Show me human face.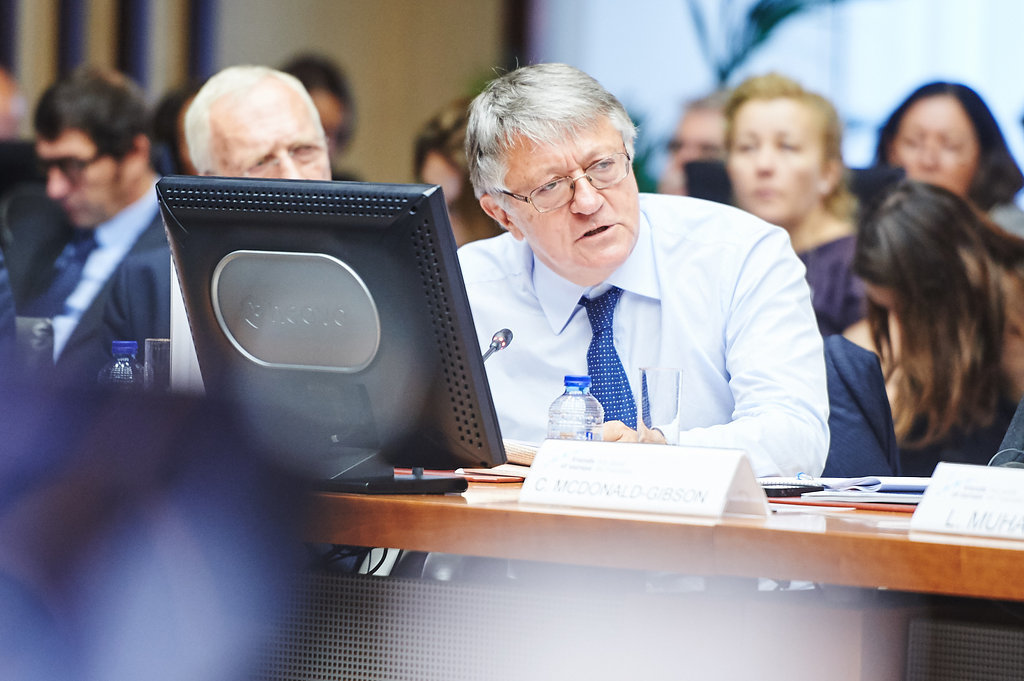
human face is here: bbox(219, 110, 332, 182).
